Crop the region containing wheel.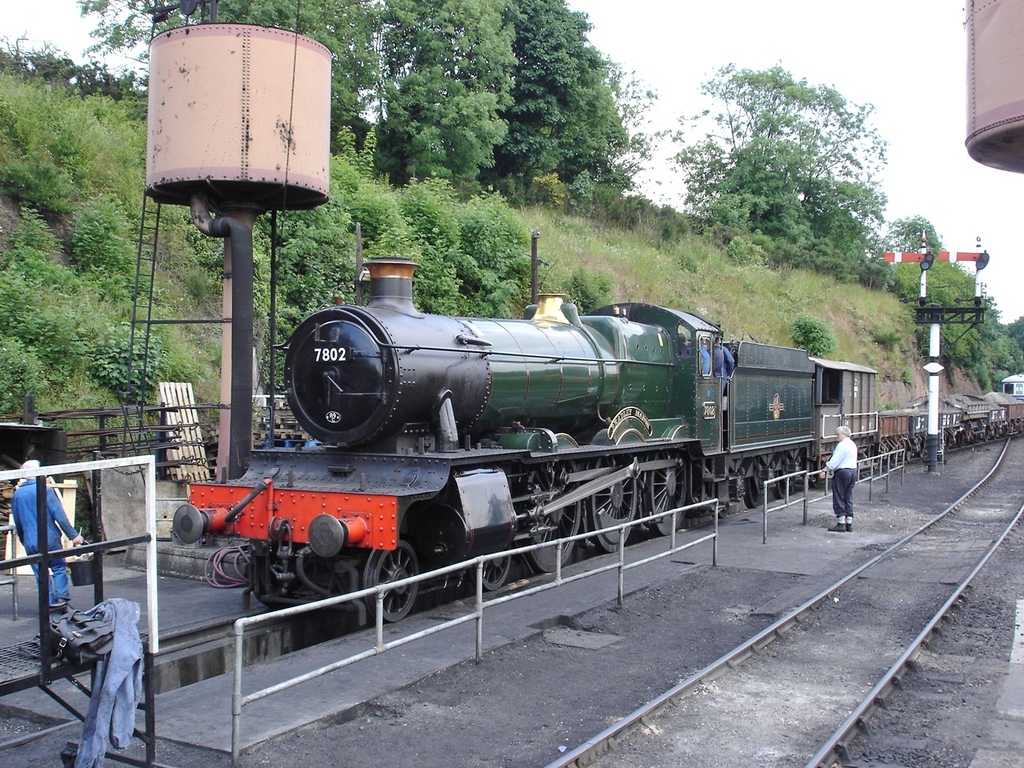
Crop region: pyautogui.locateOnScreen(585, 454, 637, 554).
